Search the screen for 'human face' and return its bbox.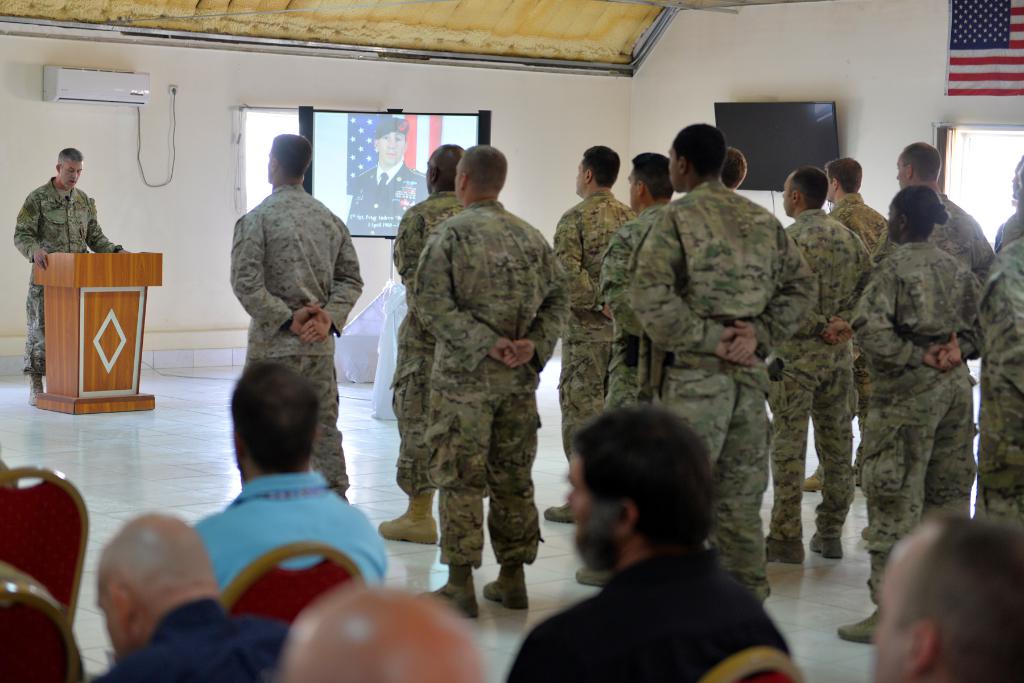
Found: crop(627, 159, 638, 205).
